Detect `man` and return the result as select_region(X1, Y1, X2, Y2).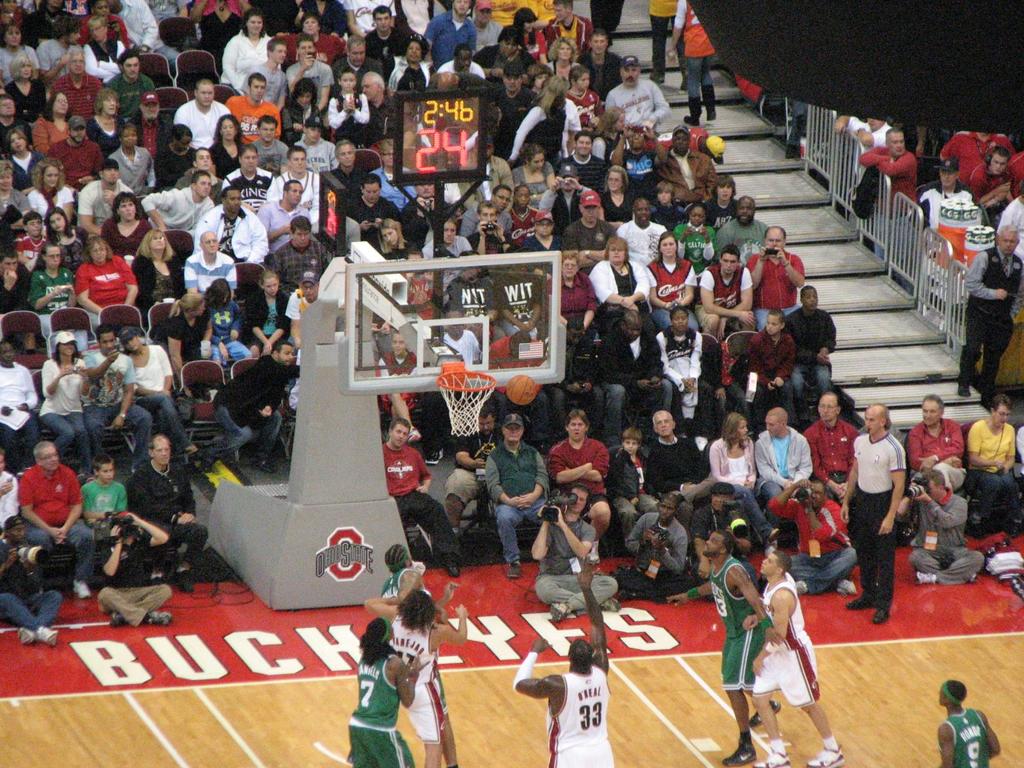
select_region(622, 495, 696, 605).
